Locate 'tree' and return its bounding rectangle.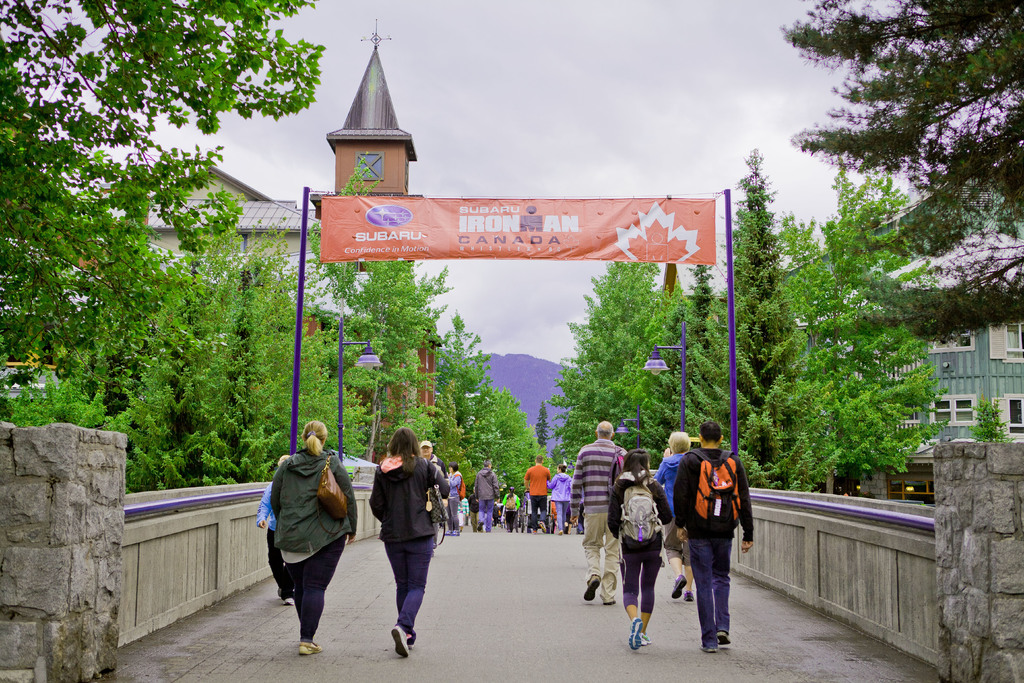
detection(778, 0, 1023, 347).
